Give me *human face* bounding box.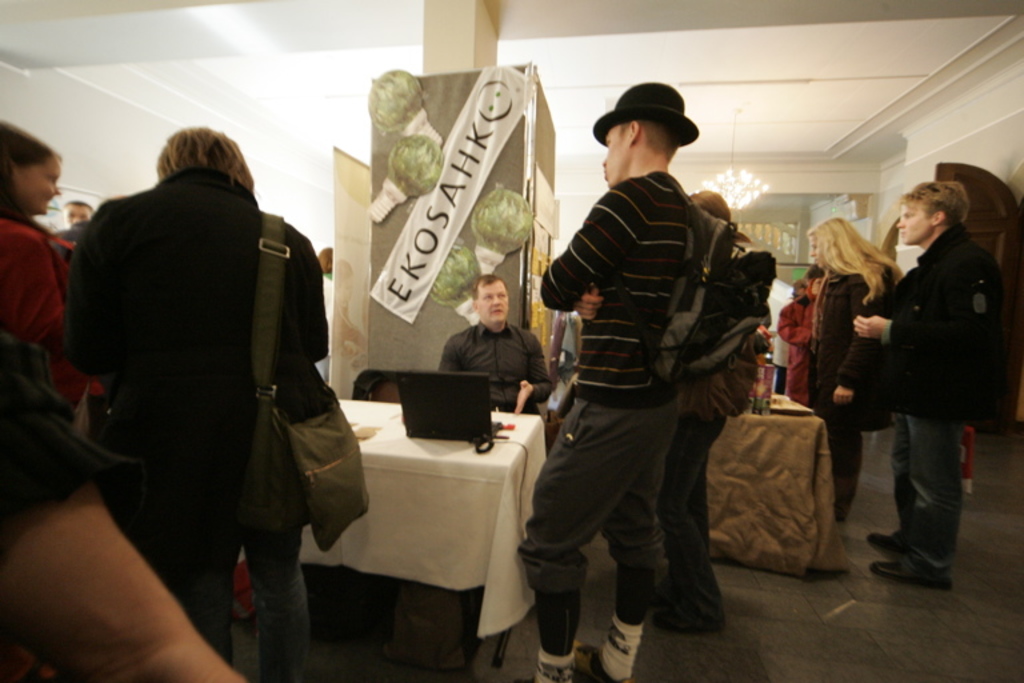
box=[476, 277, 511, 327].
